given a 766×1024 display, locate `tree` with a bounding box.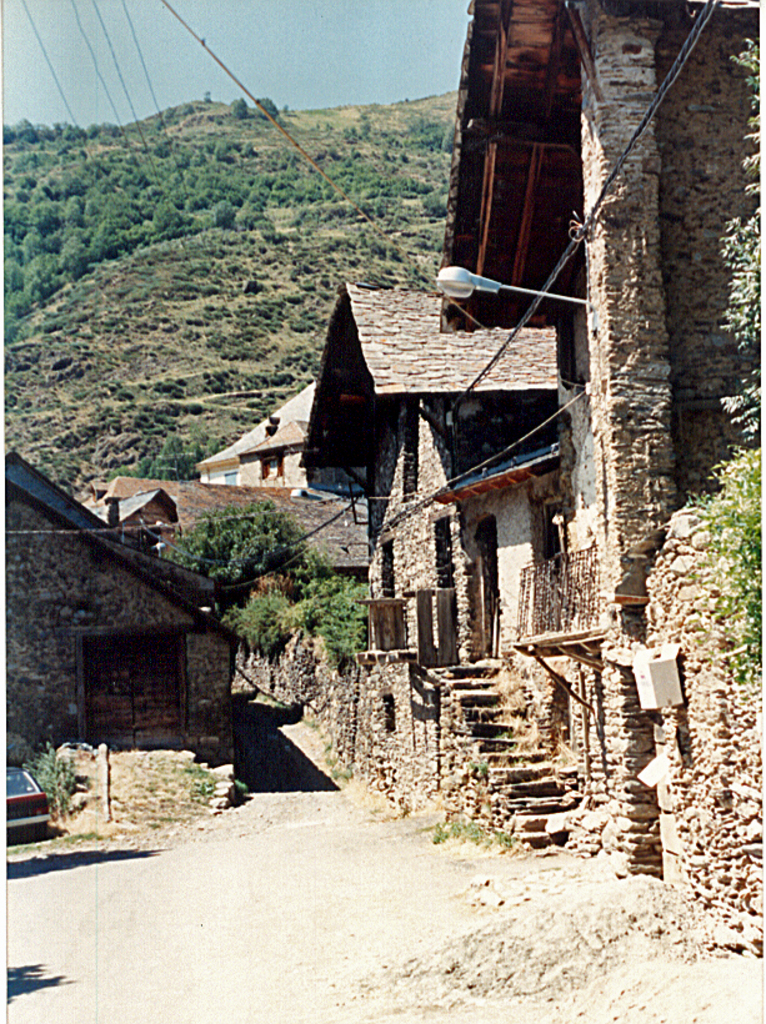
Located: box(255, 92, 276, 120).
